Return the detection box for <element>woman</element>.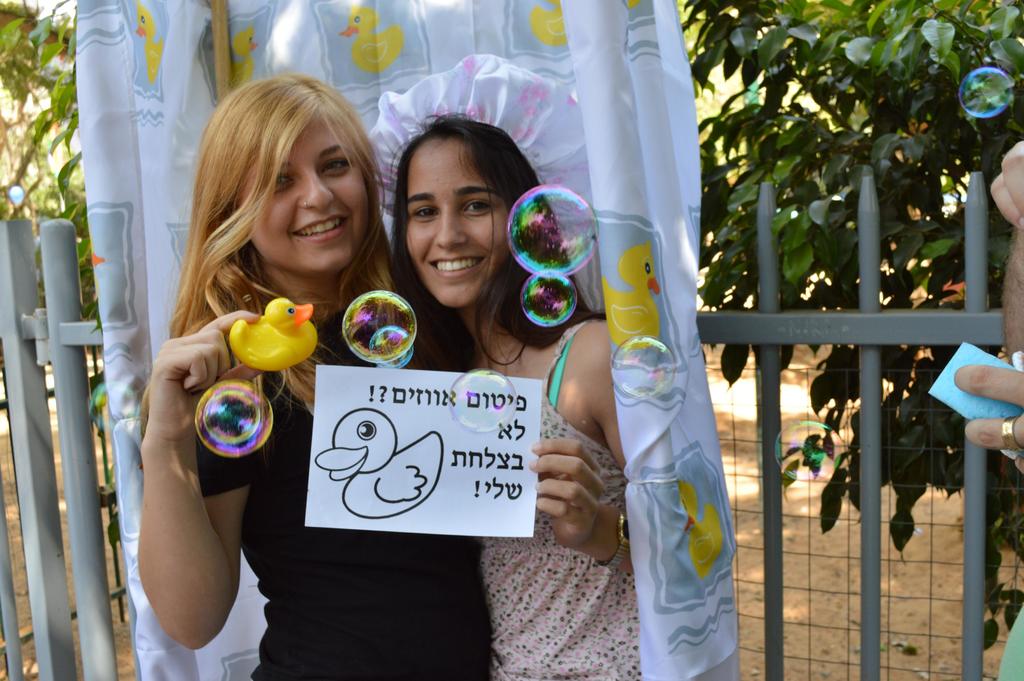
pyautogui.locateOnScreen(134, 70, 499, 680).
